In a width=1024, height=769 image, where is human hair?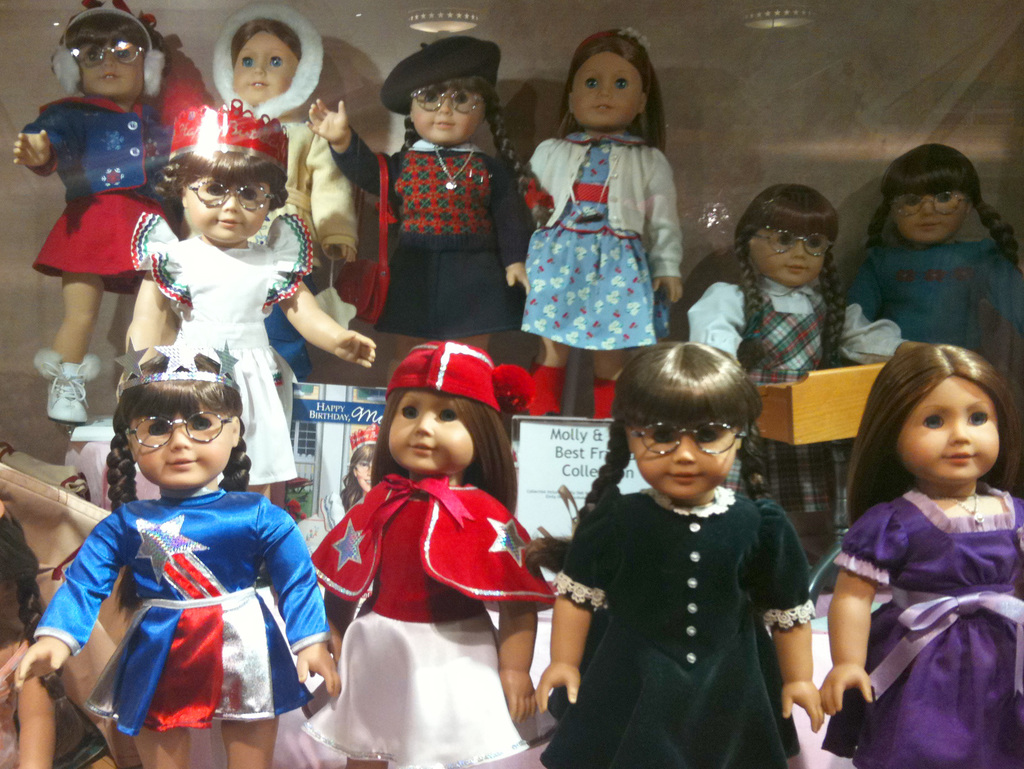
select_region(339, 443, 385, 519).
